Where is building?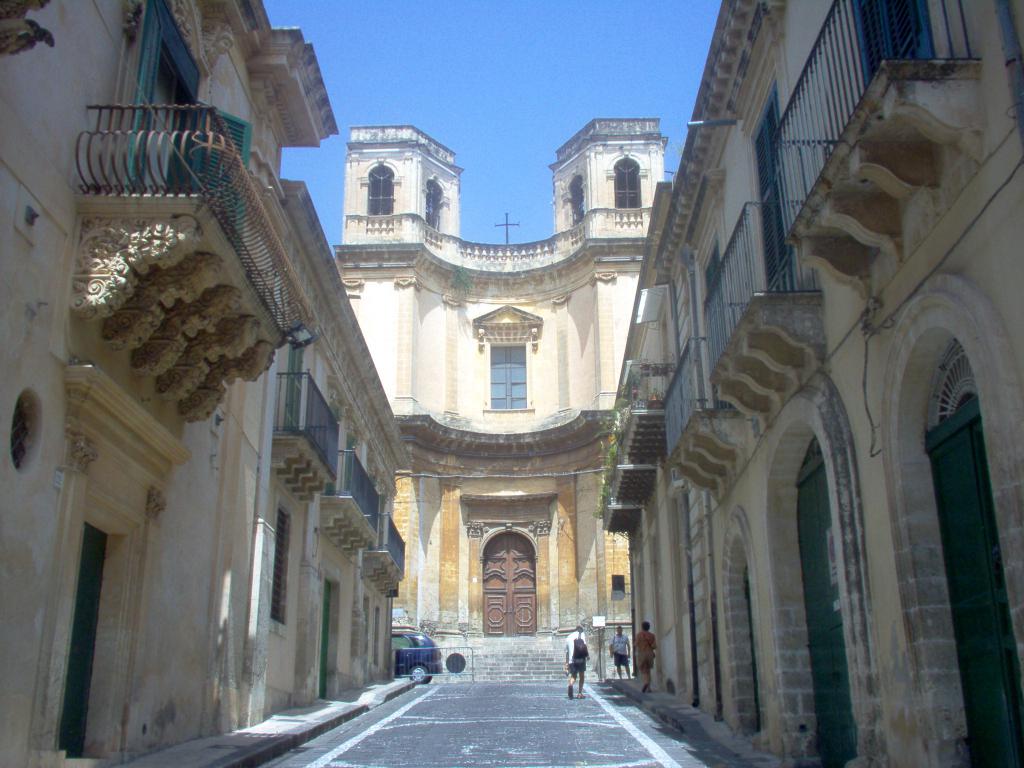
326/124/666/675.
